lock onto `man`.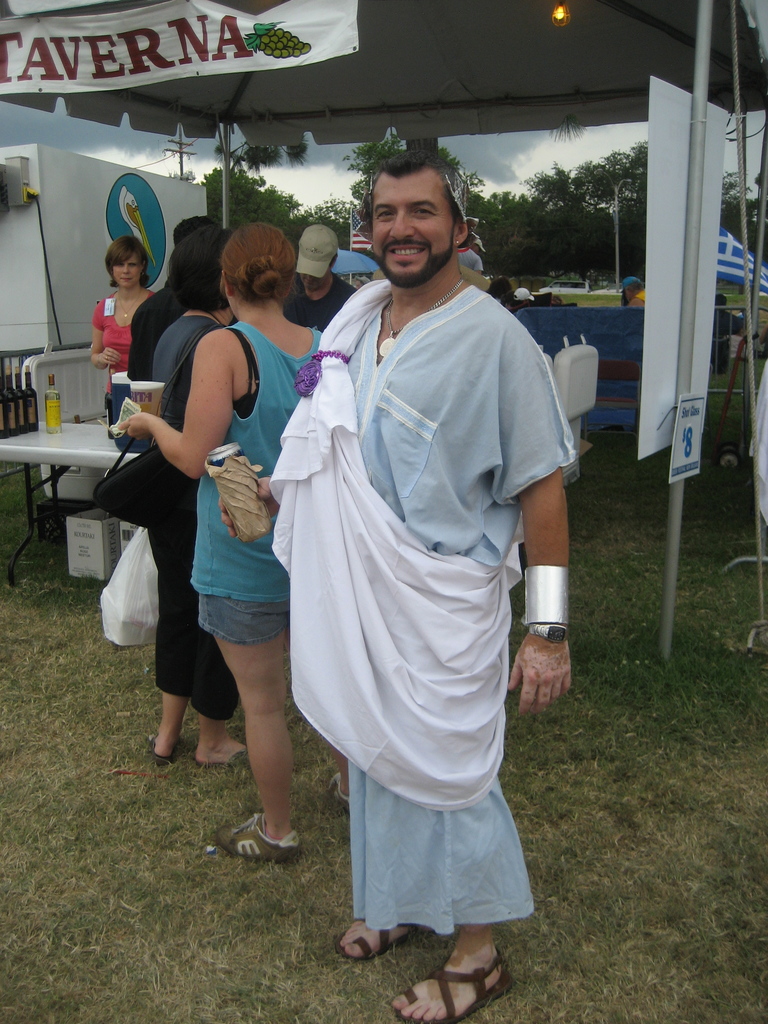
Locked: bbox=[122, 209, 221, 379].
